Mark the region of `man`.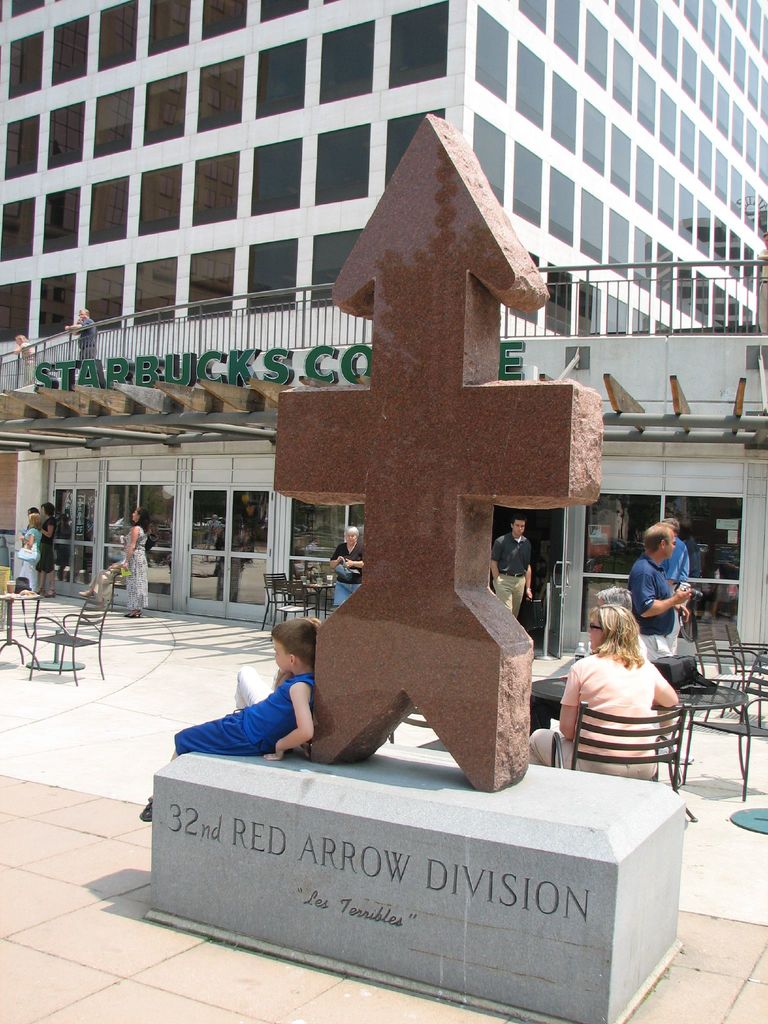
Region: 490, 515, 534, 616.
